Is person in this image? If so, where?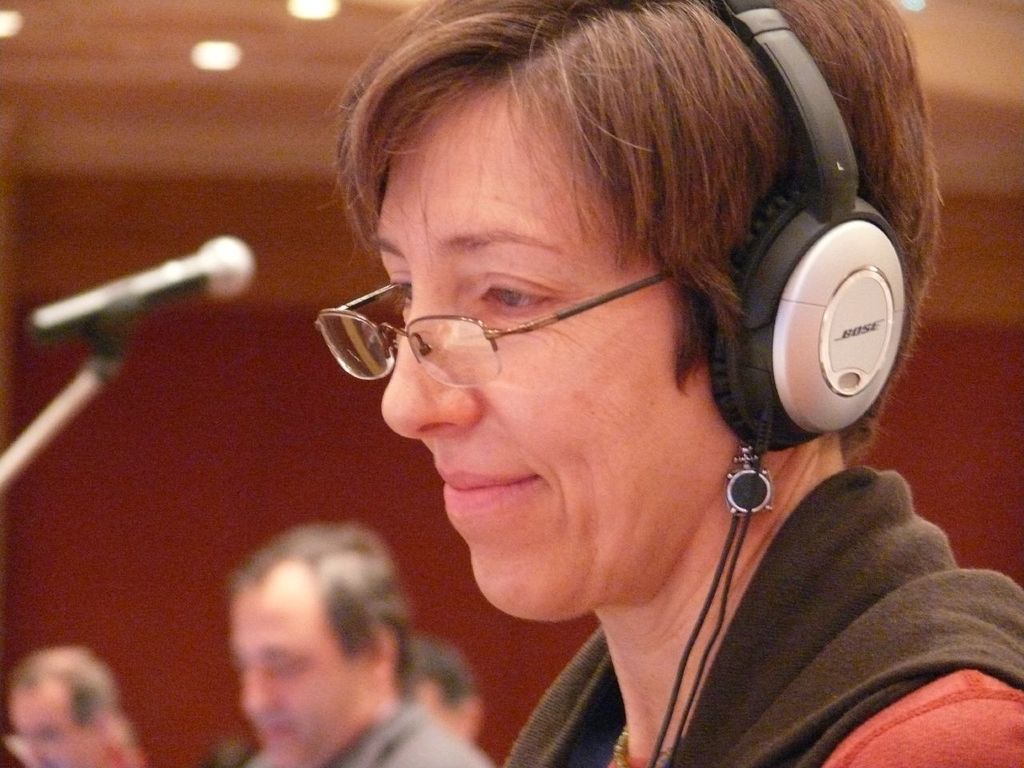
Yes, at <region>322, 0, 1023, 767</region>.
